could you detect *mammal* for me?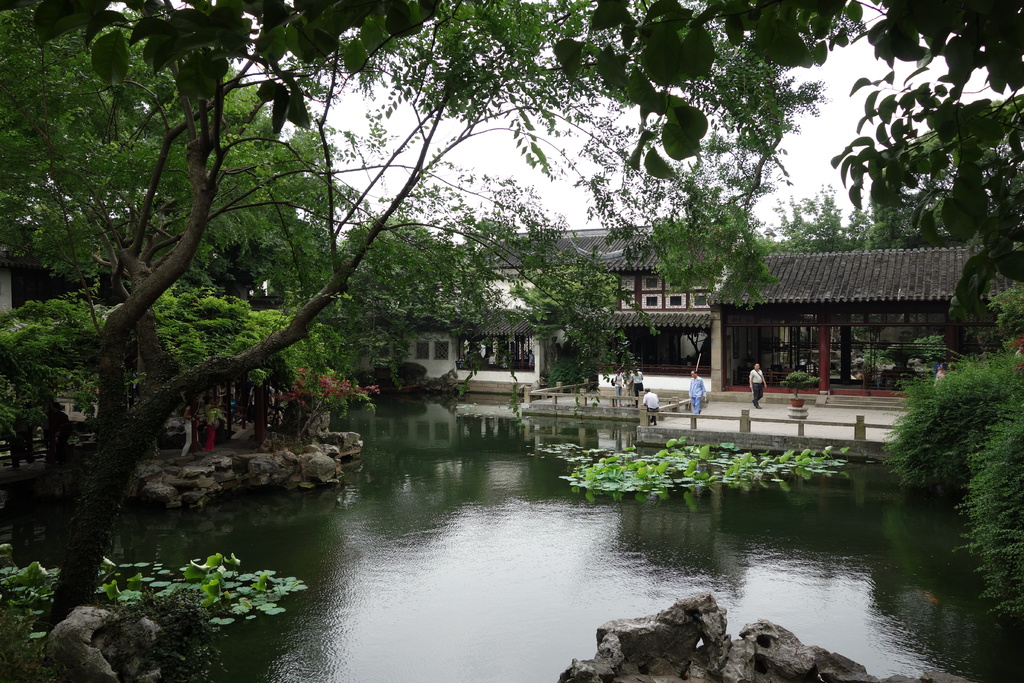
Detection result: 688,372,708,416.
